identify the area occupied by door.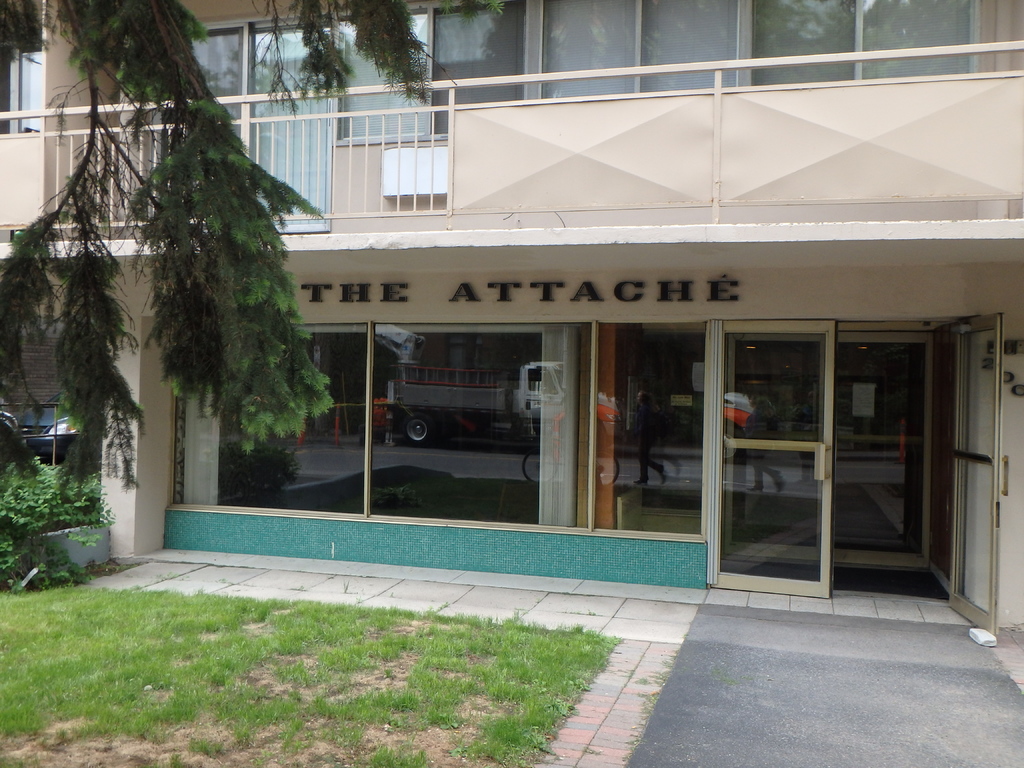
Area: [x1=715, y1=321, x2=836, y2=606].
